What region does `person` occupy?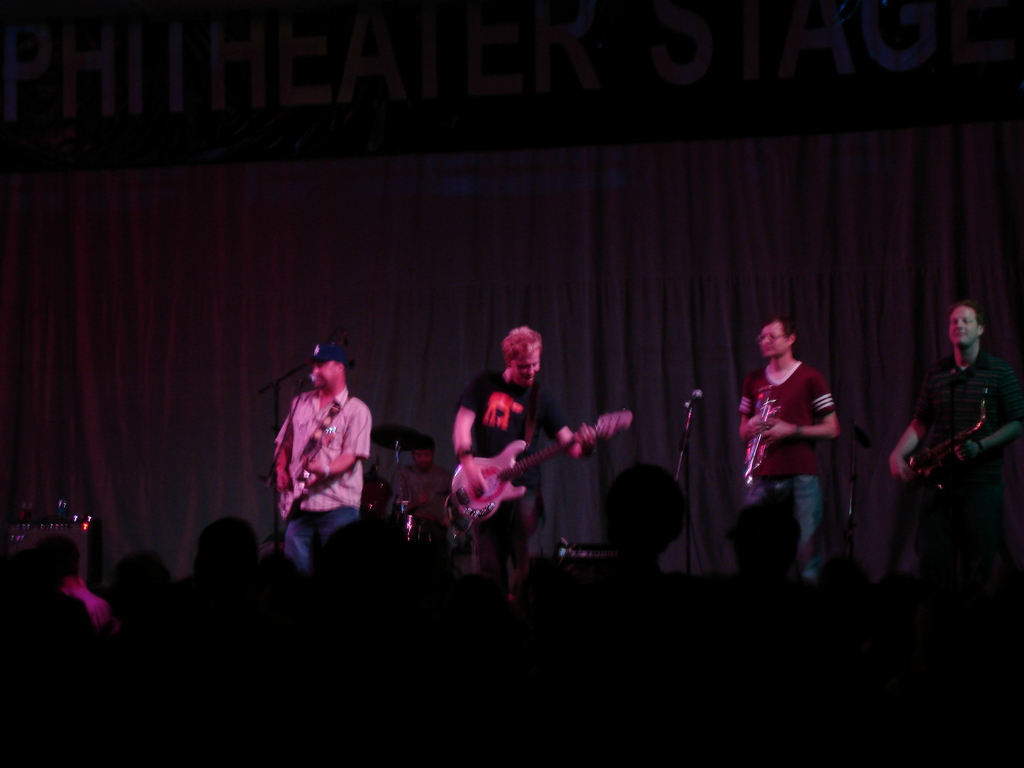
locate(123, 541, 193, 653).
